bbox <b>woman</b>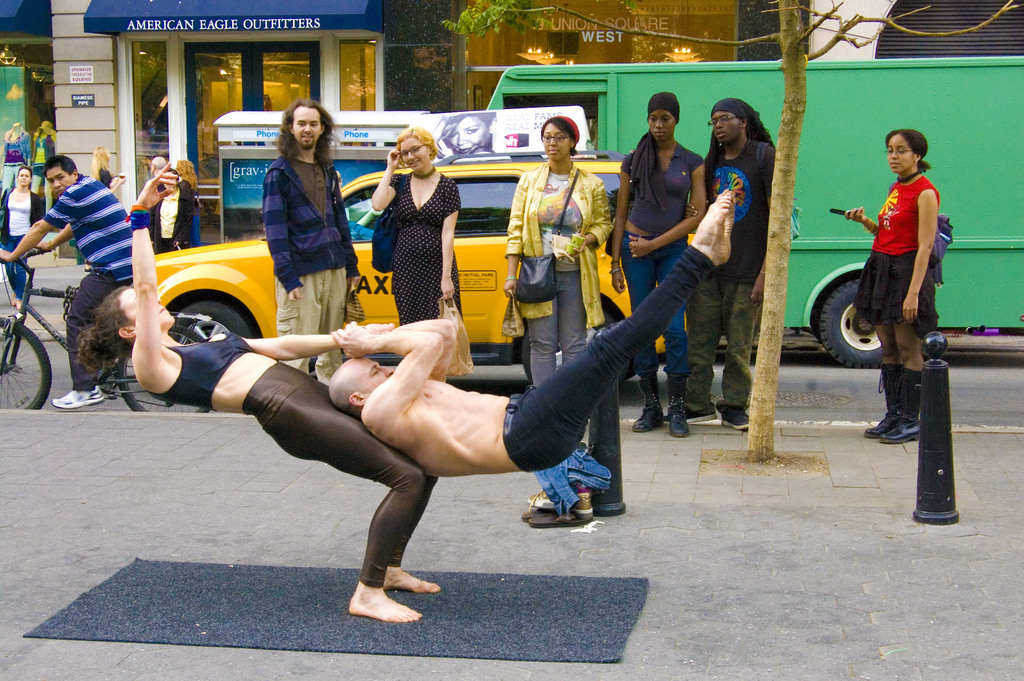
bbox=(497, 117, 616, 391)
